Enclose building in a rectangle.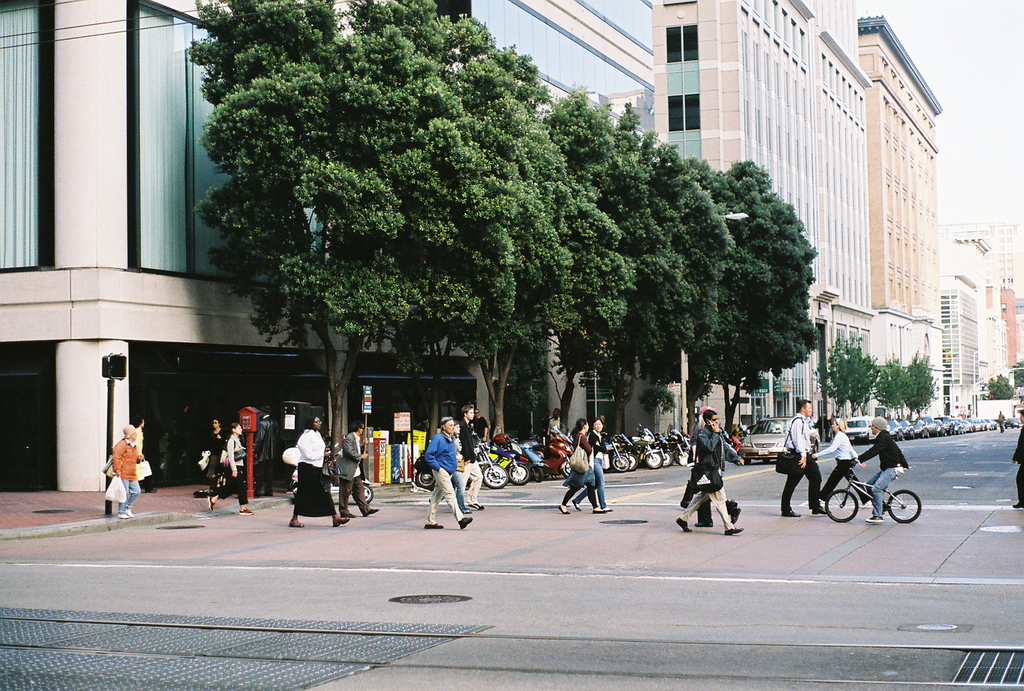
[left=945, top=229, right=1000, bottom=398].
